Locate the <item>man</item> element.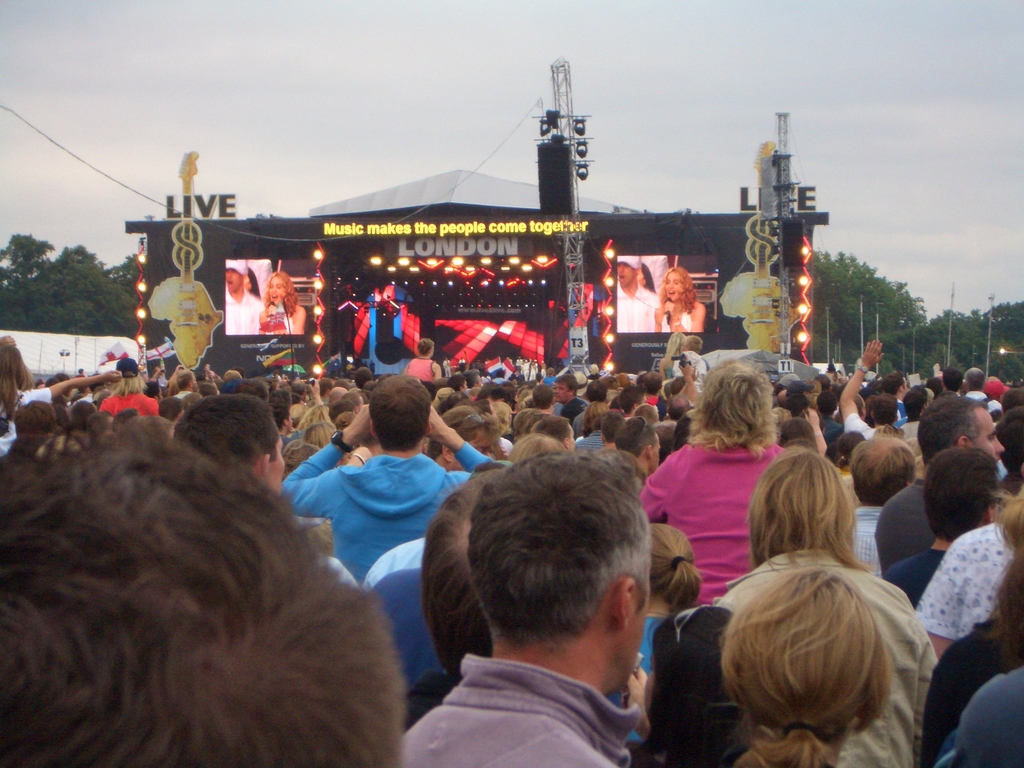
Element bbox: x1=838, y1=339, x2=899, y2=442.
